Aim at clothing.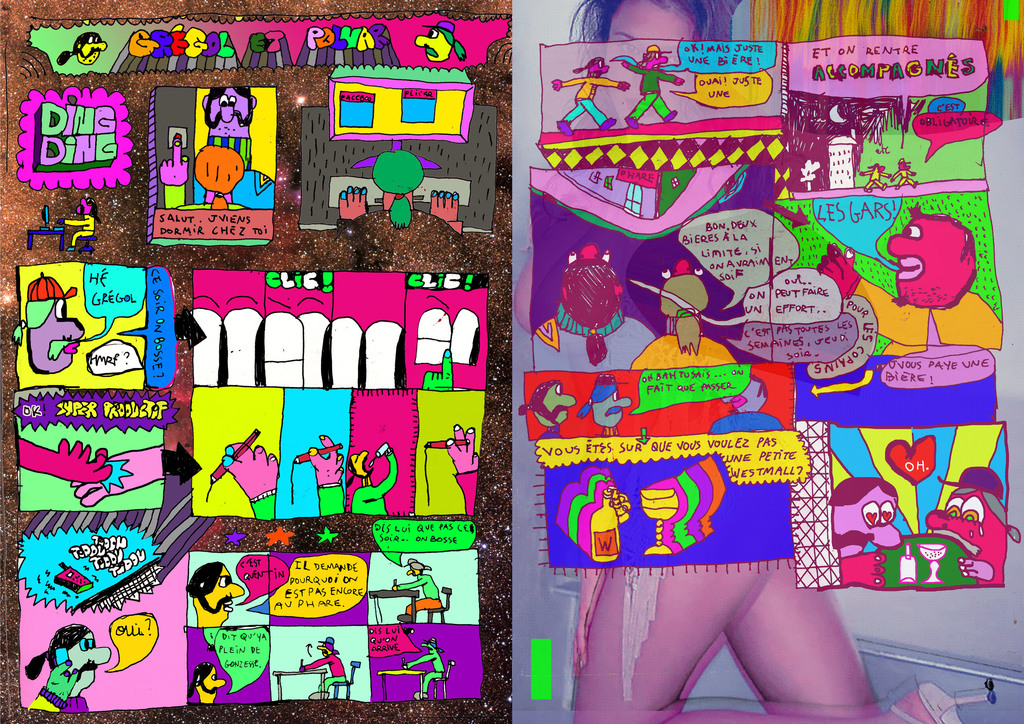
Aimed at <box>529,311,652,375</box>.
